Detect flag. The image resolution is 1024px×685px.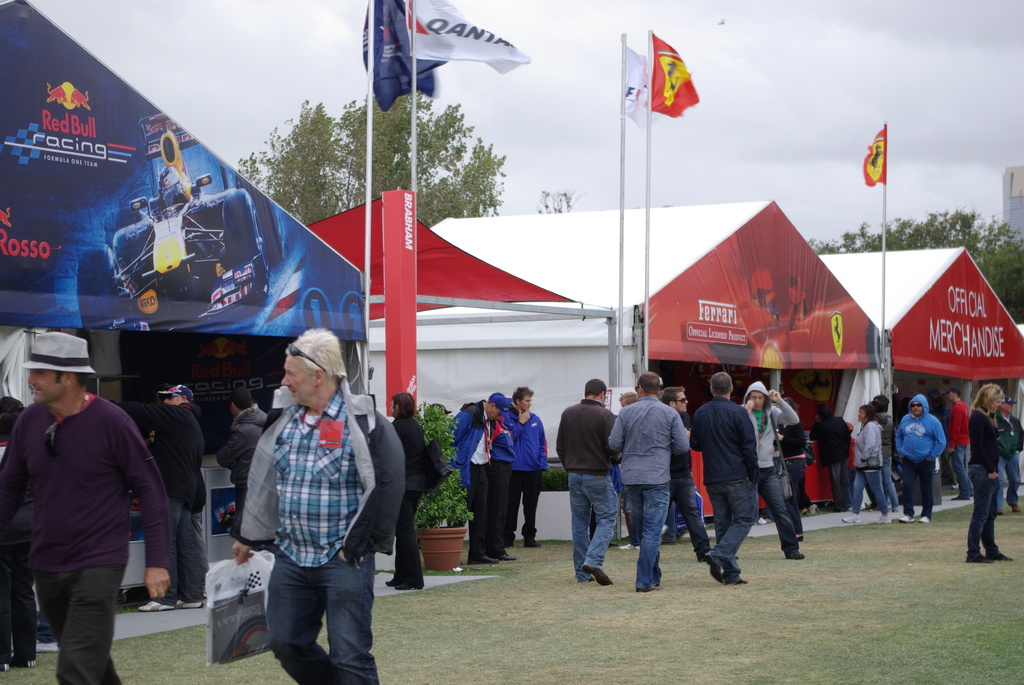
x1=398 y1=0 x2=541 y2=75.
